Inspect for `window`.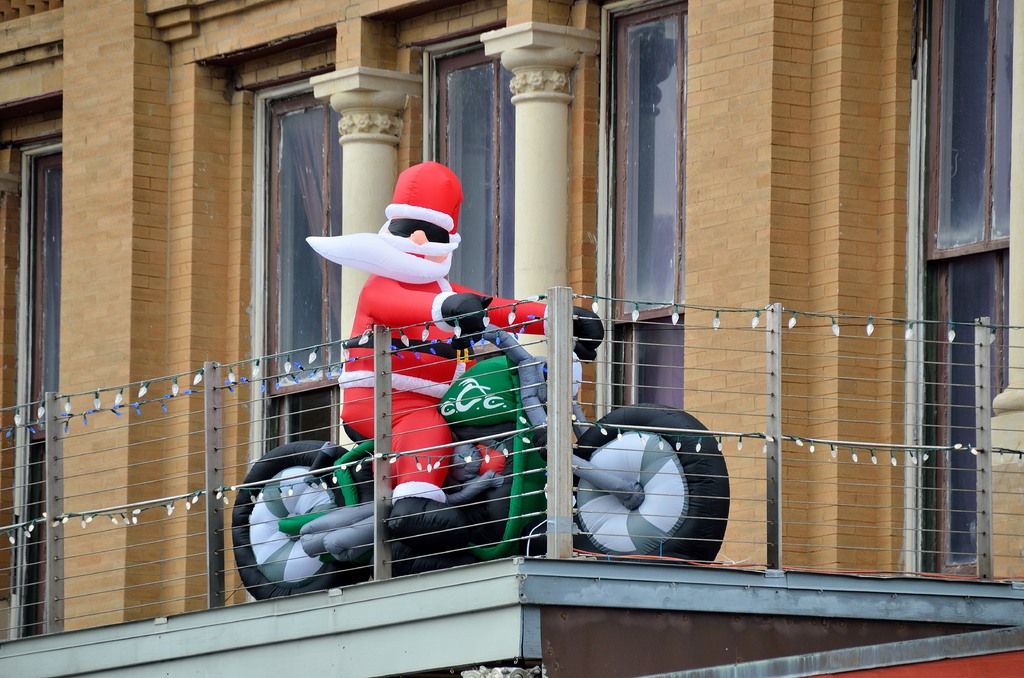
Inspection: <region>614, 318, 688, 412</region>.
